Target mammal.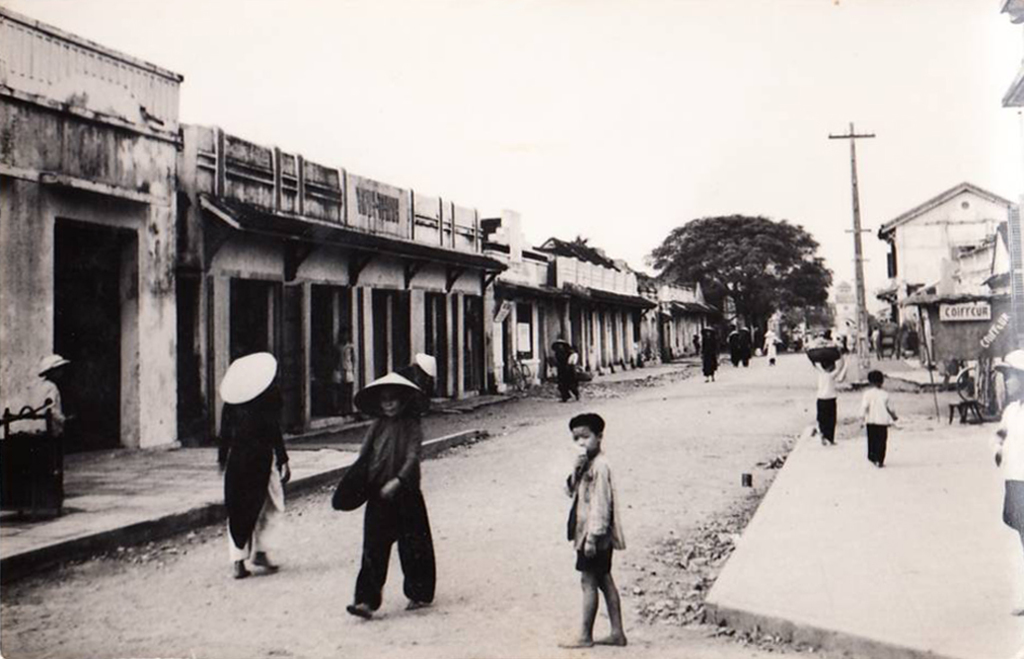
Target region: BBox(546, 339, 589, 401).
